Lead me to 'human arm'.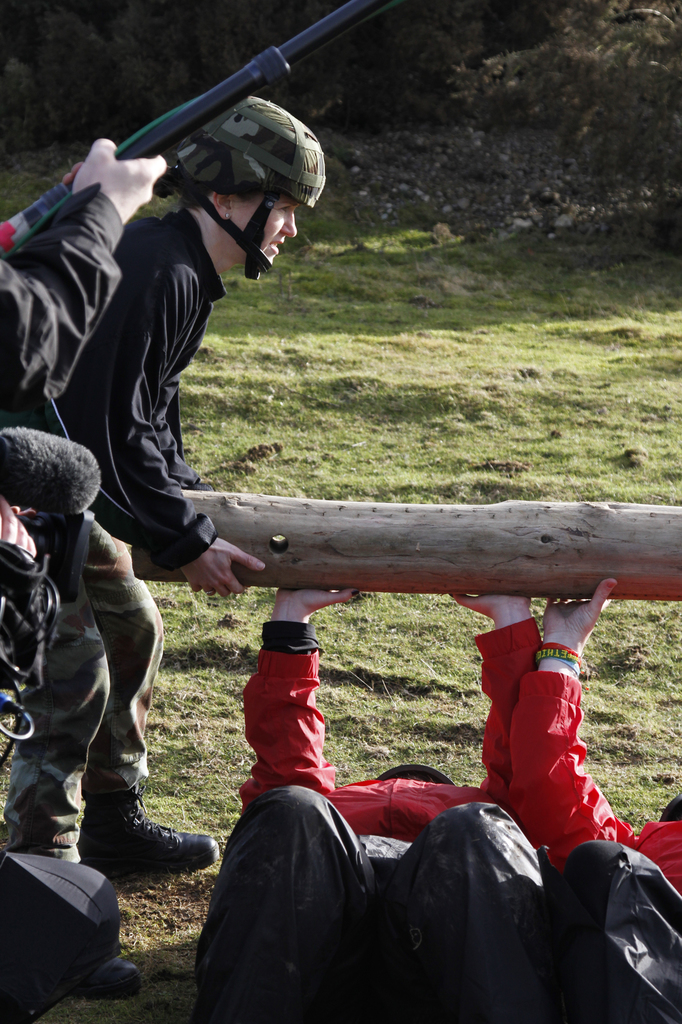
Lead to rect(228, 569, 353, 833).
